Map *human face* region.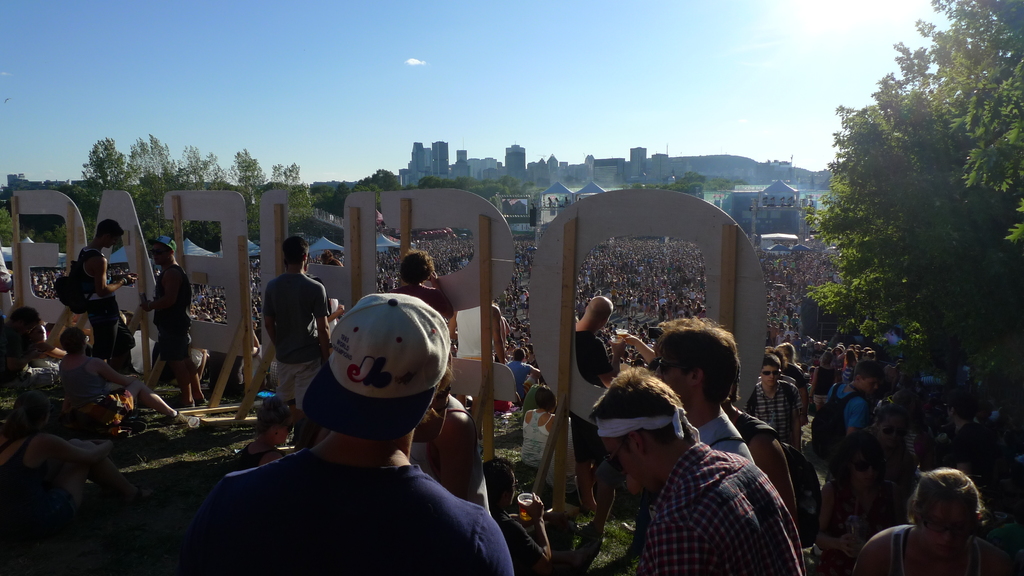
Mapped to [104,231,116,248].
